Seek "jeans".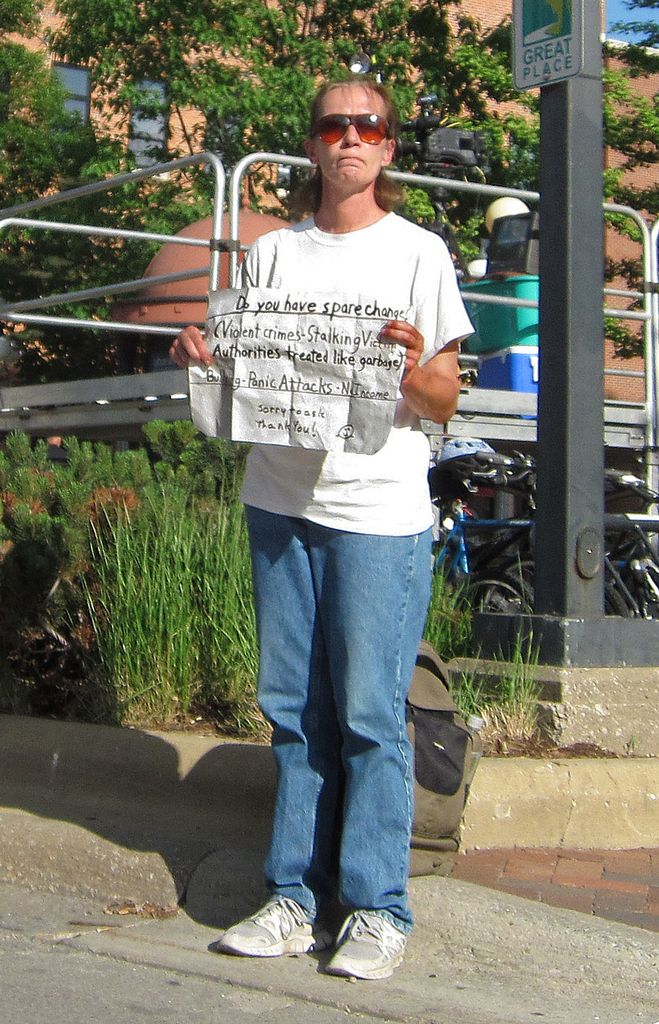
(239, 507, 441, 935).
